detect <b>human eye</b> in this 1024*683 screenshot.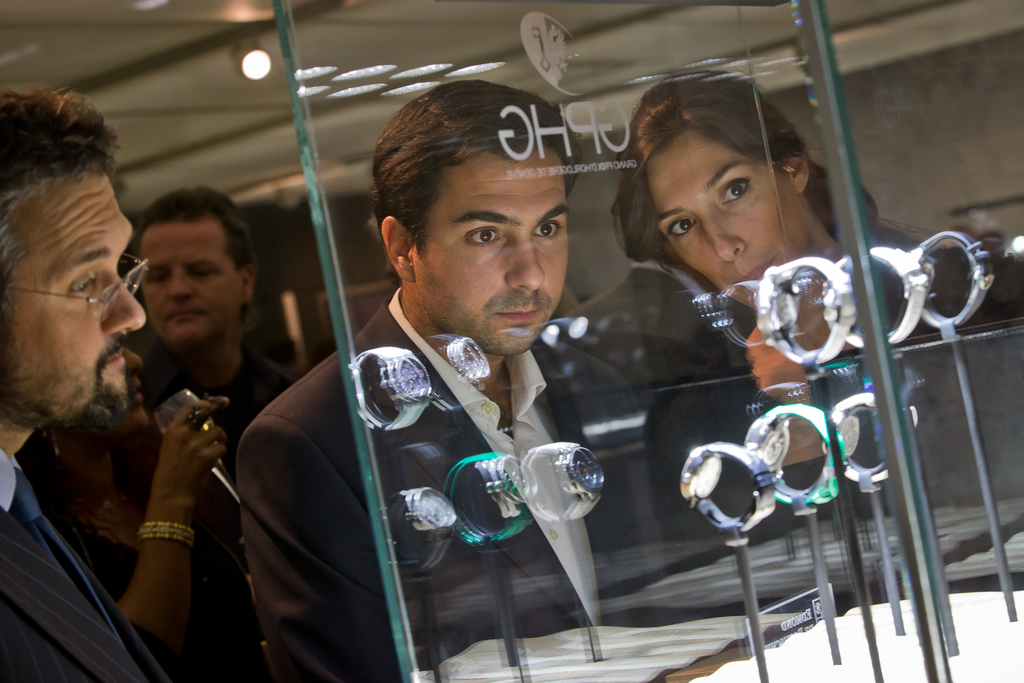
Detection: locate(464, 223, 506, 253).
